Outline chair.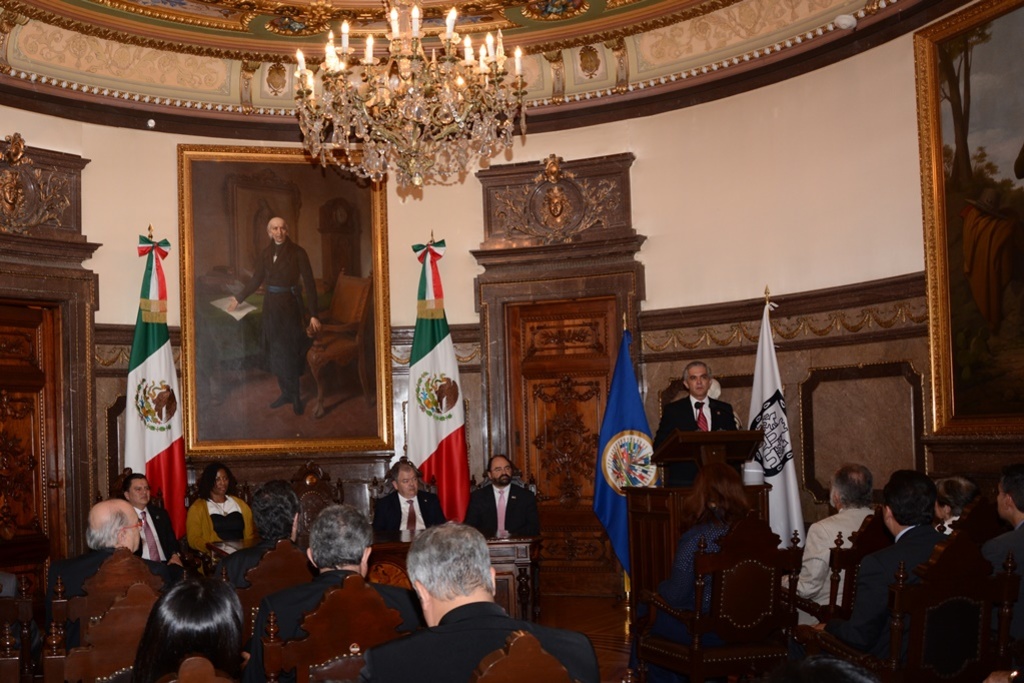
Outline: region(810, 504, 979, 682).
